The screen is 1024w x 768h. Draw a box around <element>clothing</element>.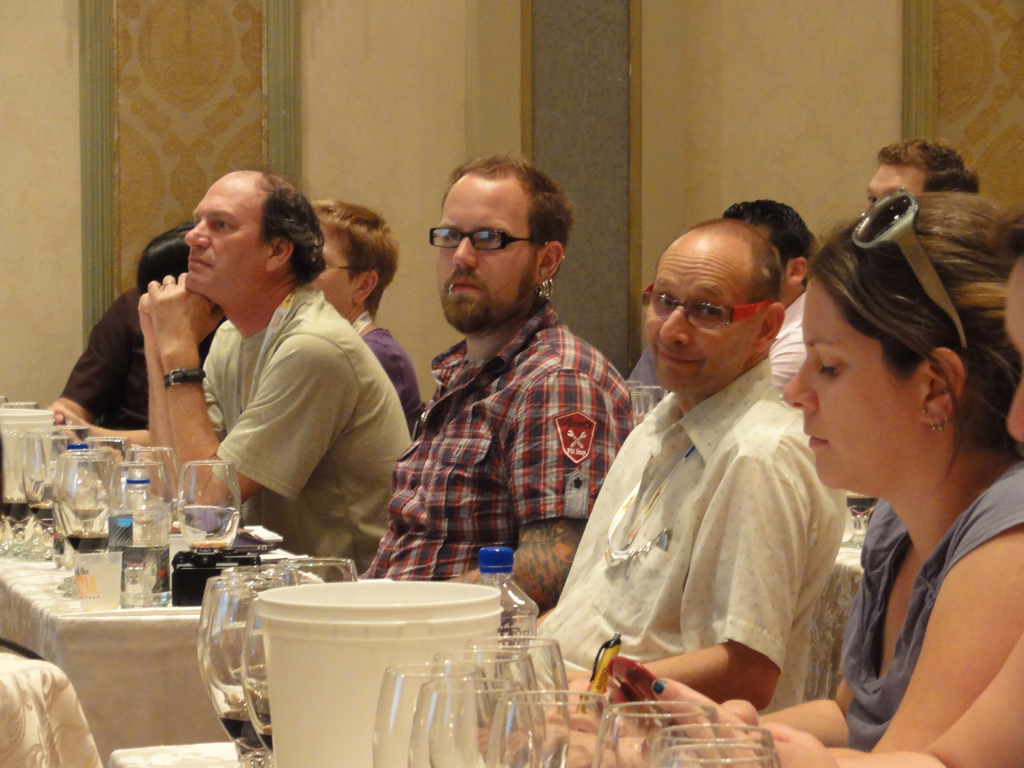
[x1=358, y1=327, x2=422, y2=444].
